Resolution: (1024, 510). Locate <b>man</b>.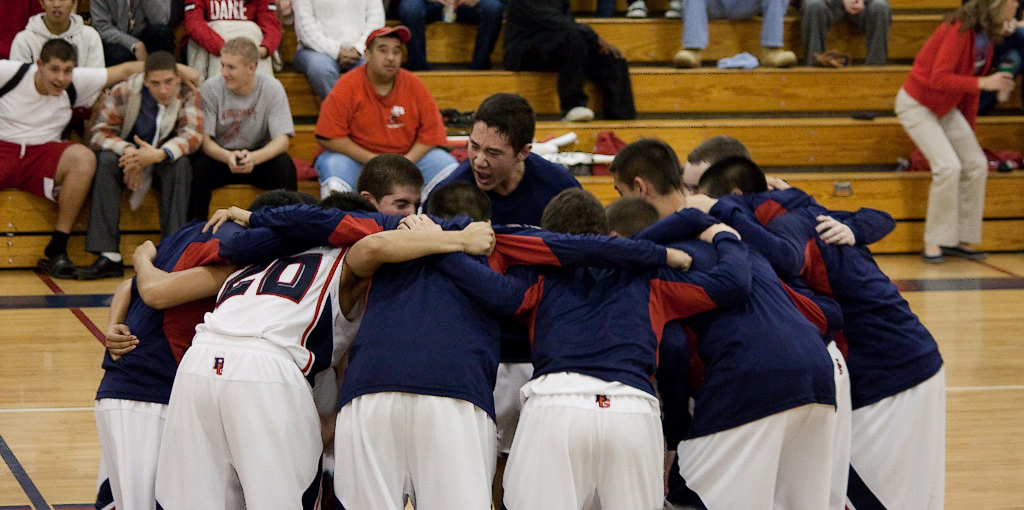
92:0:176:66.
